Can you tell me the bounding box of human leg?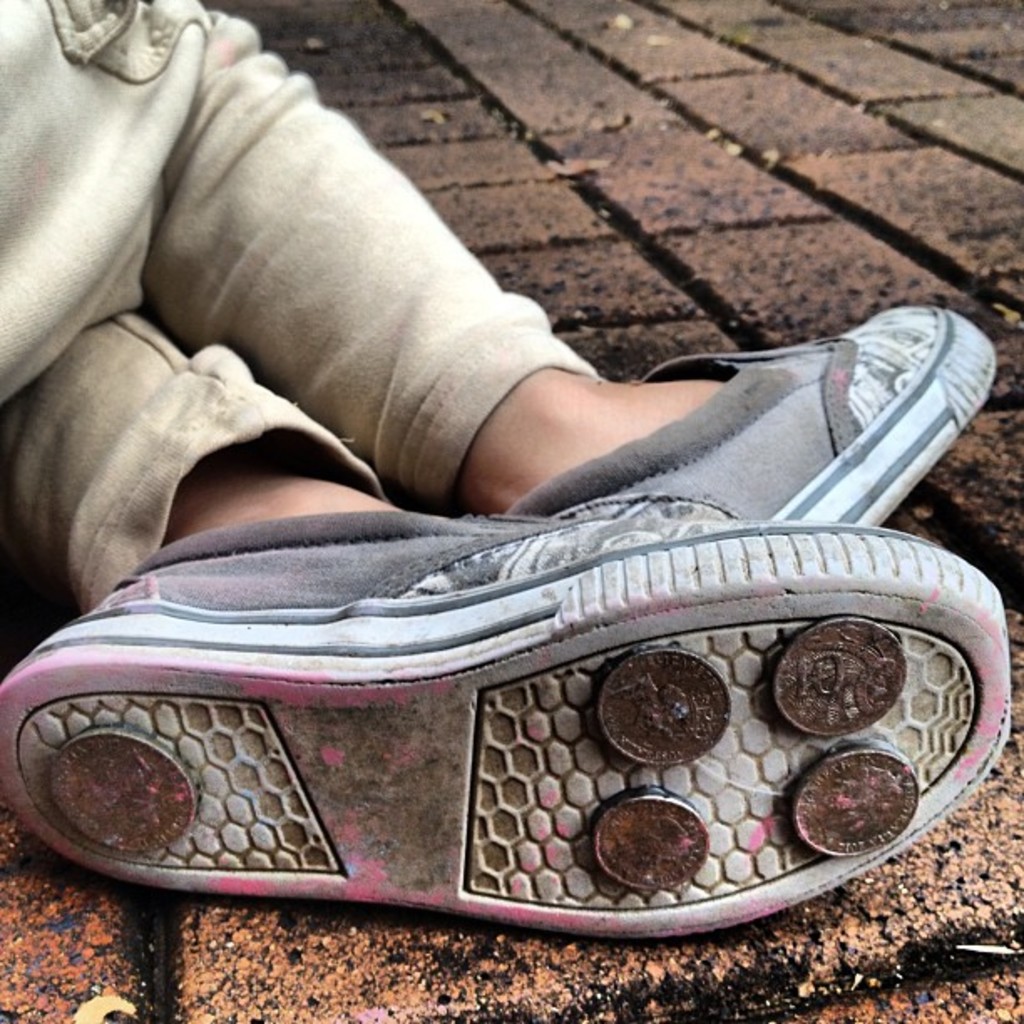
0, 284, 1016, 935.
